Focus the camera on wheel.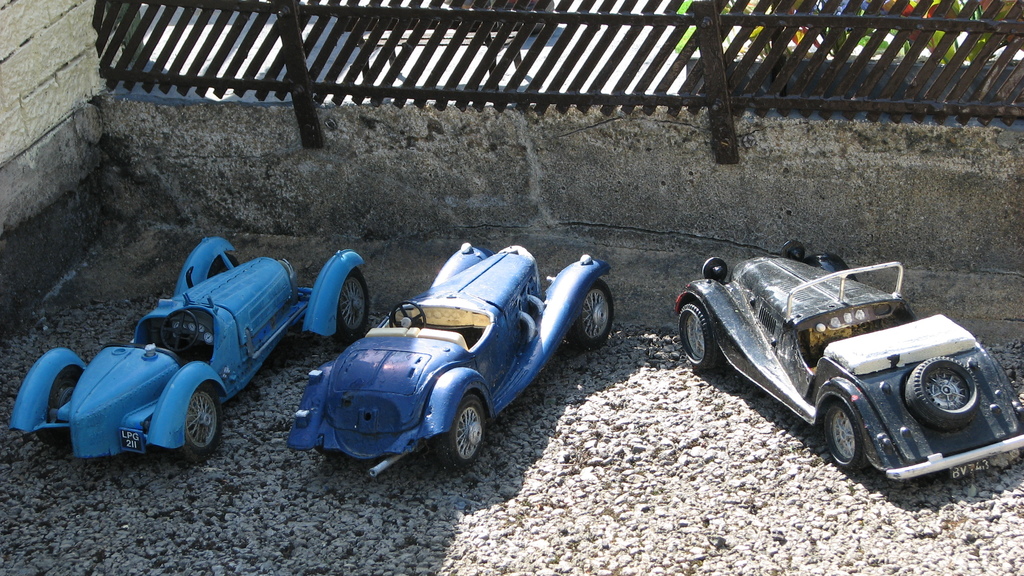
Focus region: x1=570, y1=280, x2=612, y2=343.
